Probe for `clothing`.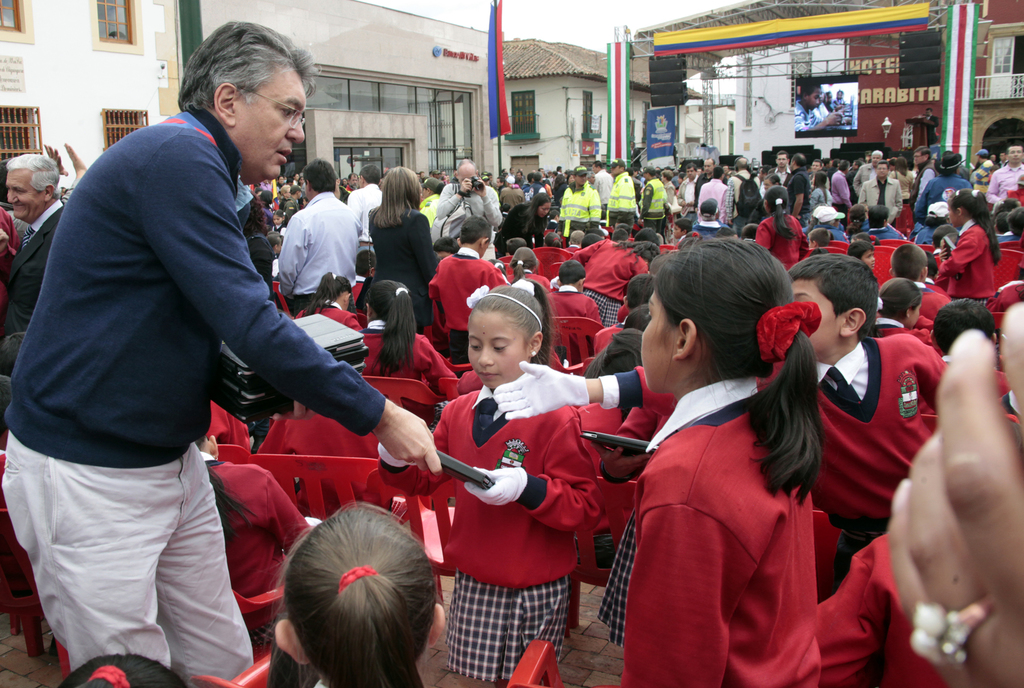
Probe result: bbox(788, 166, 812, 229).
